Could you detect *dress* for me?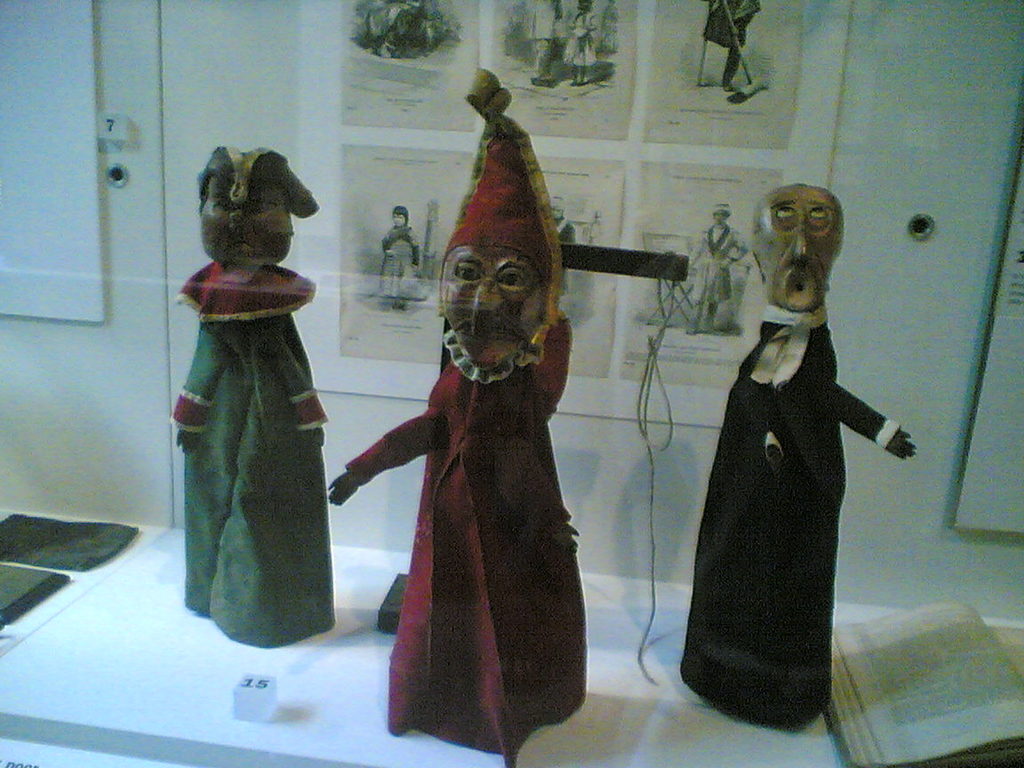
Detection result: pyautogui.locateOnScreen(680, 303, 900, 727).
